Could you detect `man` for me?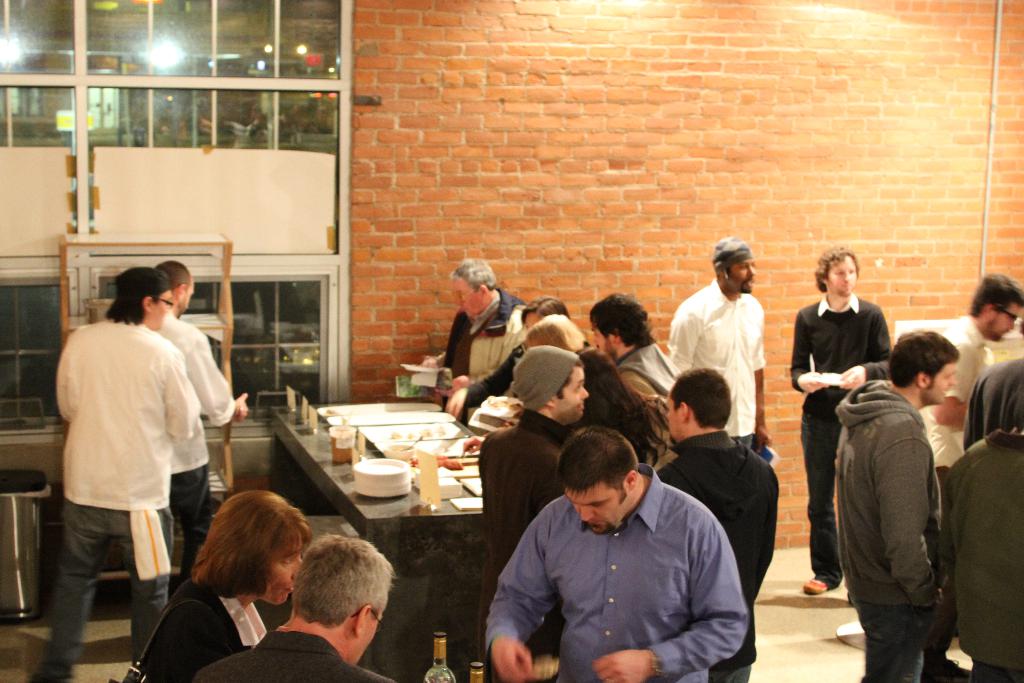
Detection result: {"left": 147, "top": 261, "right": 252, "bottom": 588}.
